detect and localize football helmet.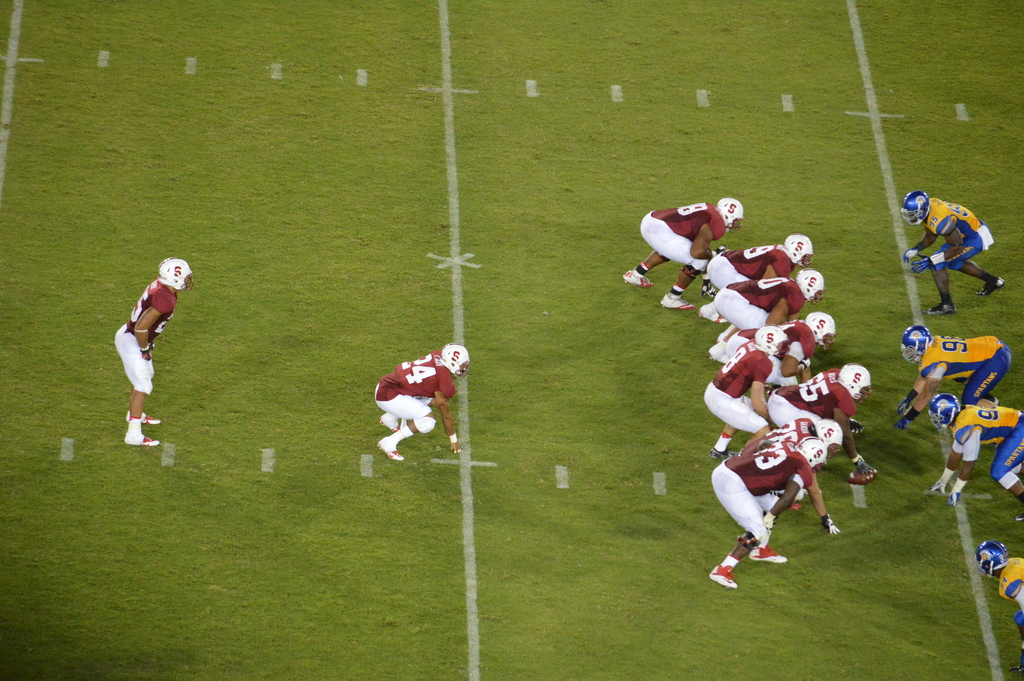
Localized at <box>155,254,193,291</box>.
